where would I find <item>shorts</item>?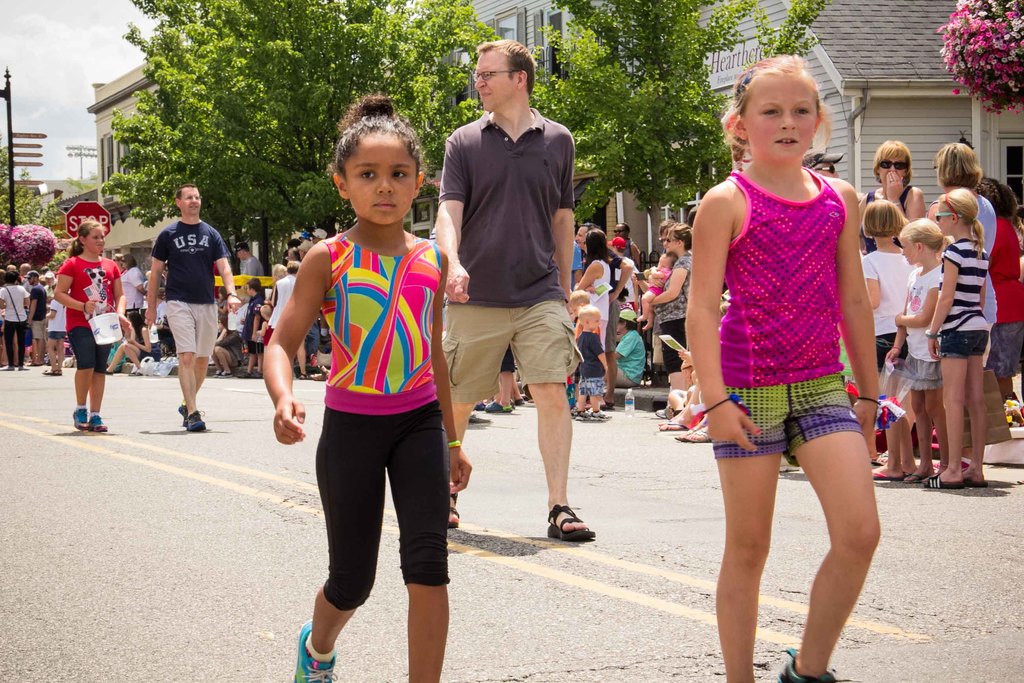
At [905,357,942,391].
